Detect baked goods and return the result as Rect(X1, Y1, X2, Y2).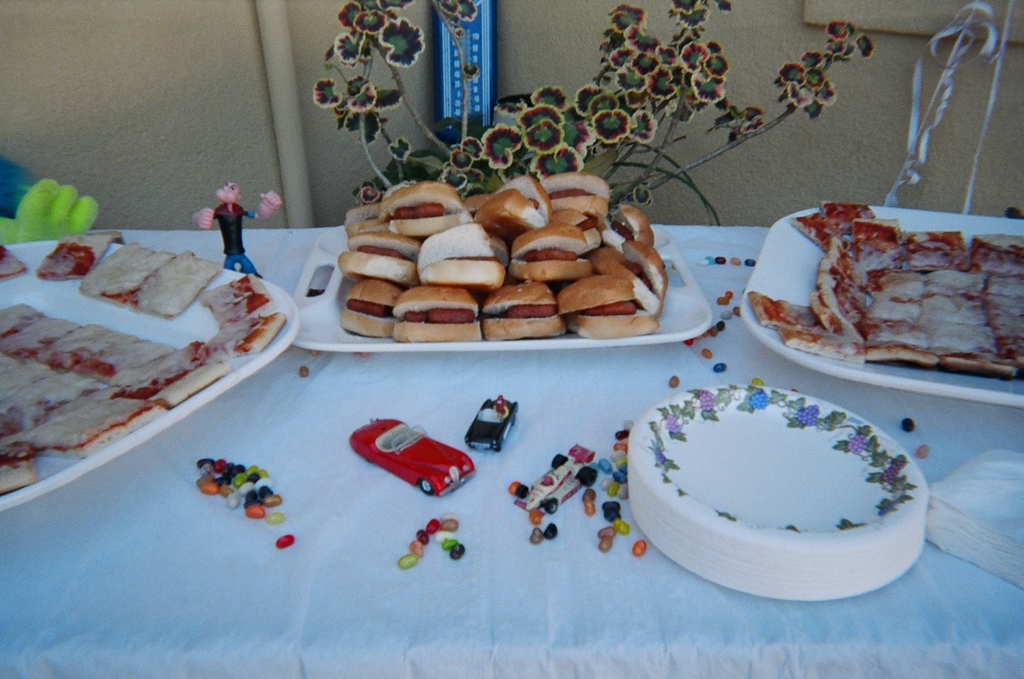
Rect(75, 235, 170, 316).
